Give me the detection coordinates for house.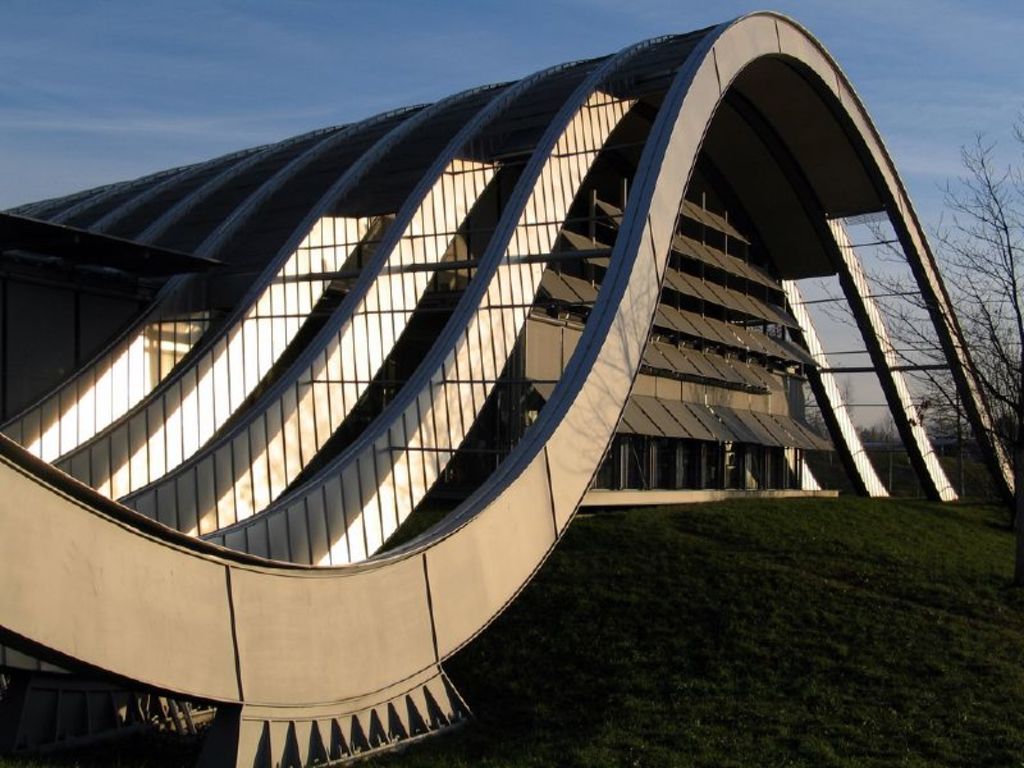
(x1=0, y1=1, x2=1023, y2=767).
